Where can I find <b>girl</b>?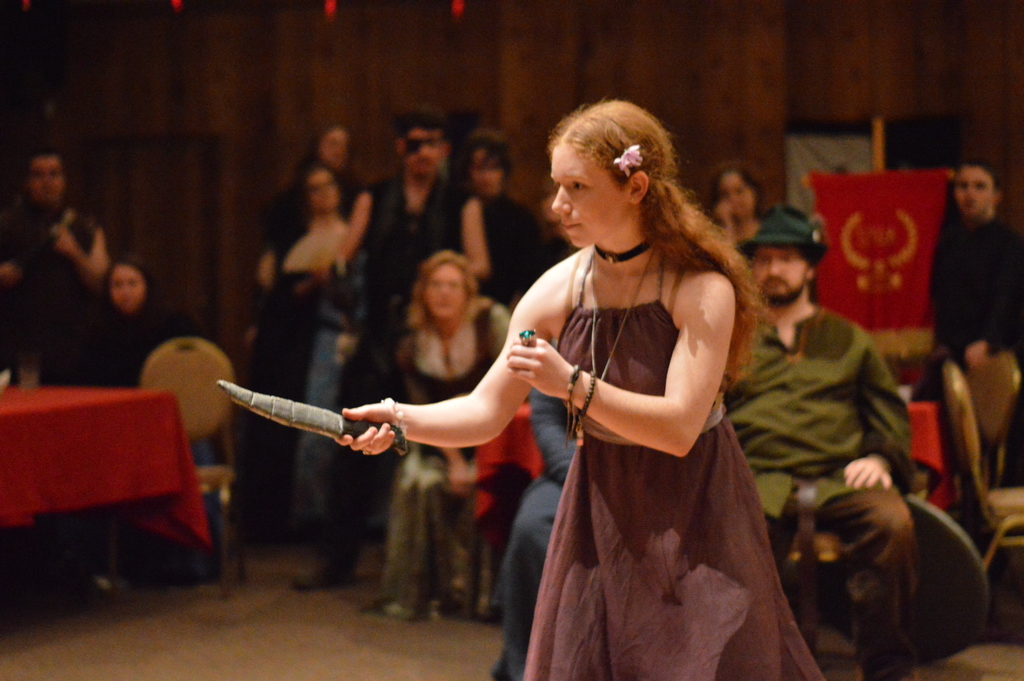
You can find it at 703/164/778/259.
